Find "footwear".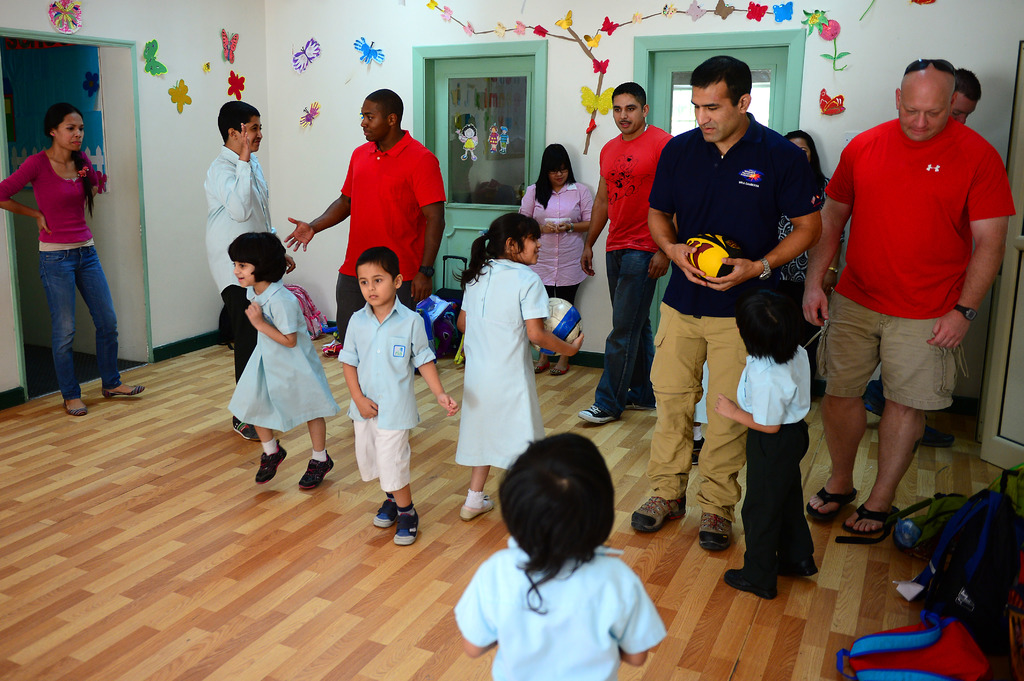
<box>66,397,91,417</box>.
